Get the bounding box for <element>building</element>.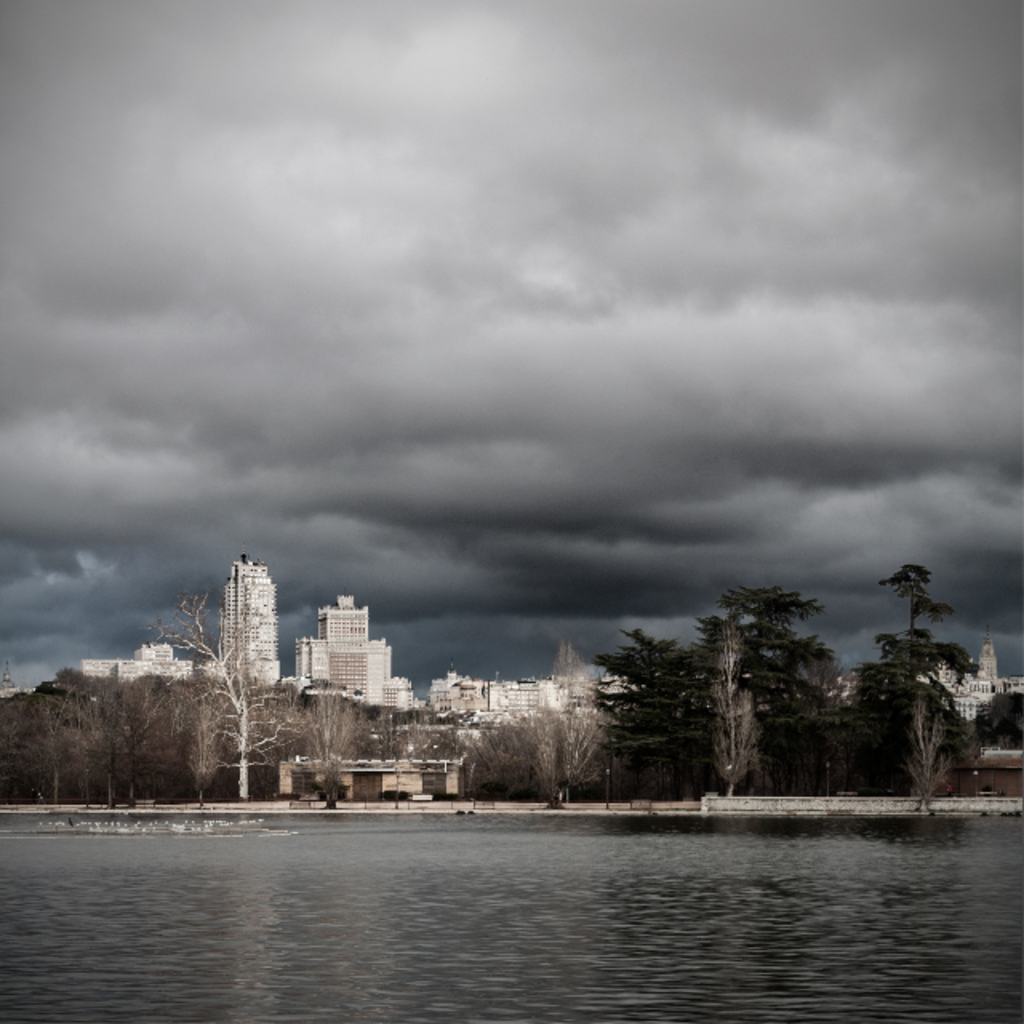
bbox(216, 562, 286, 678).
